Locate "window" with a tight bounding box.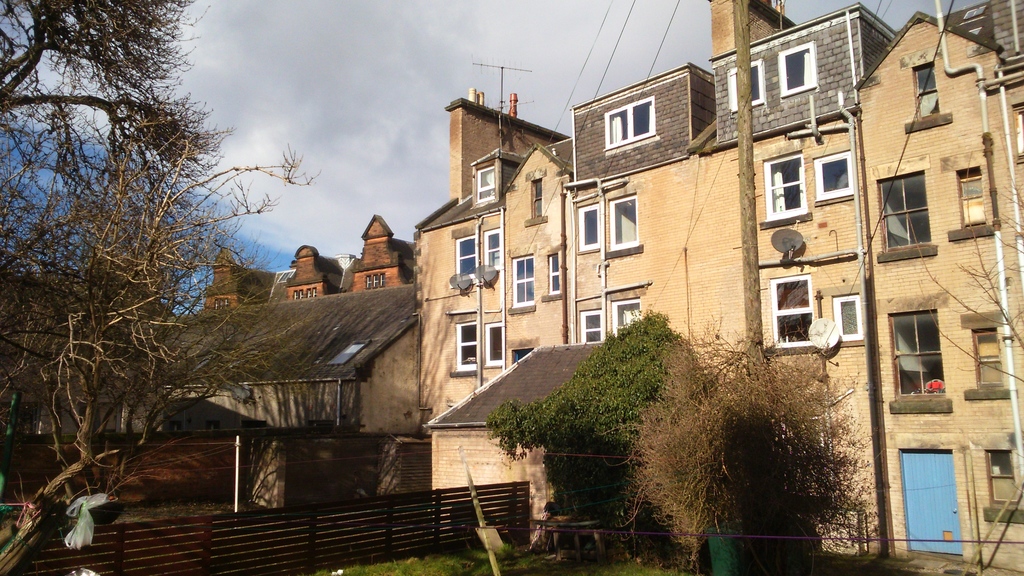
detection(766, 155, 805, 220).
